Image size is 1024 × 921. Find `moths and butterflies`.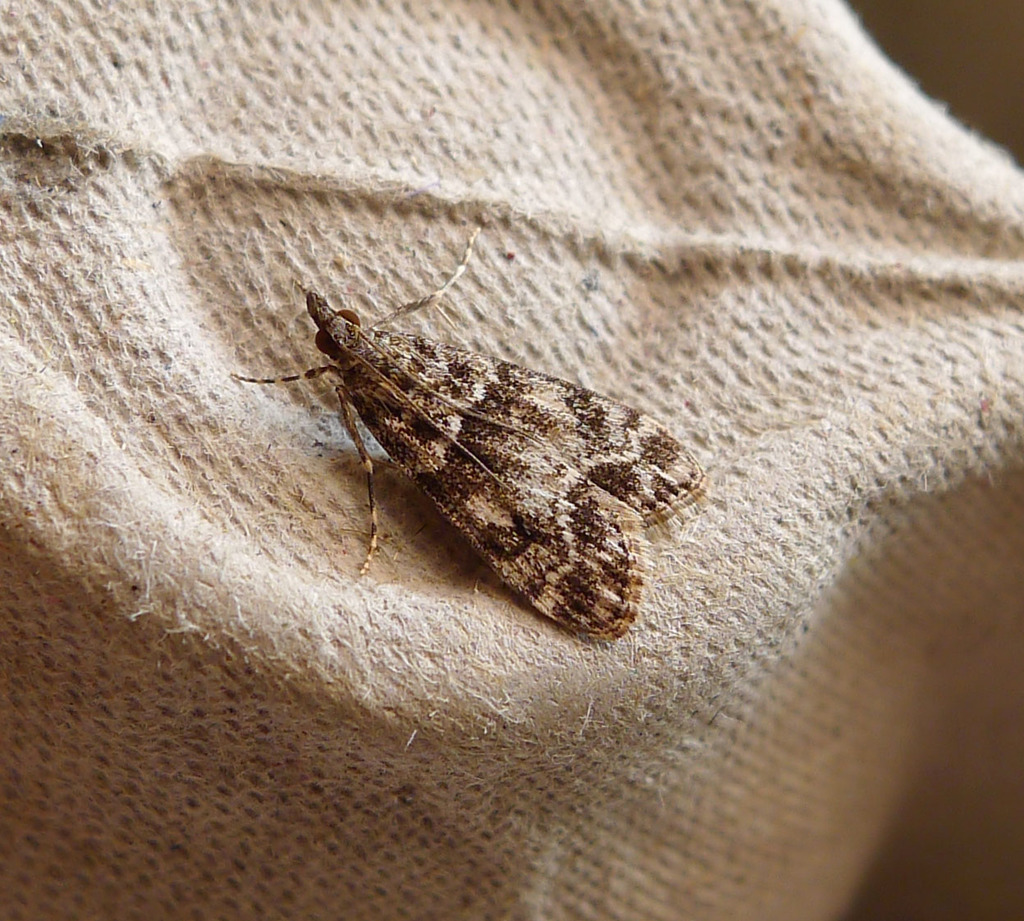
region(226, 227, 709, 648).
